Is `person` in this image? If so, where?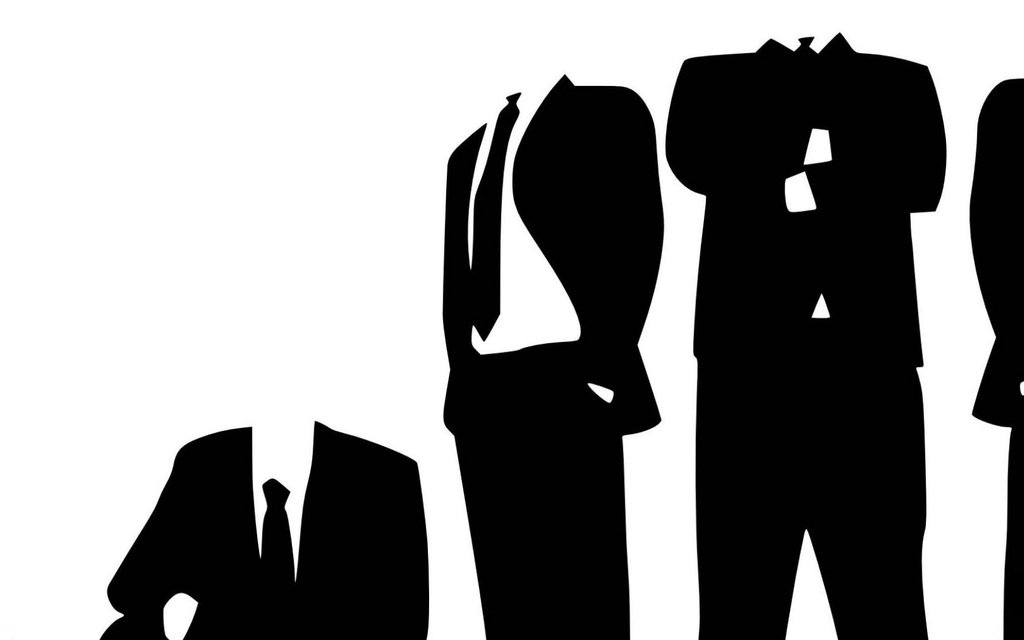
Yes, at region(666, 28, 949, 639).
